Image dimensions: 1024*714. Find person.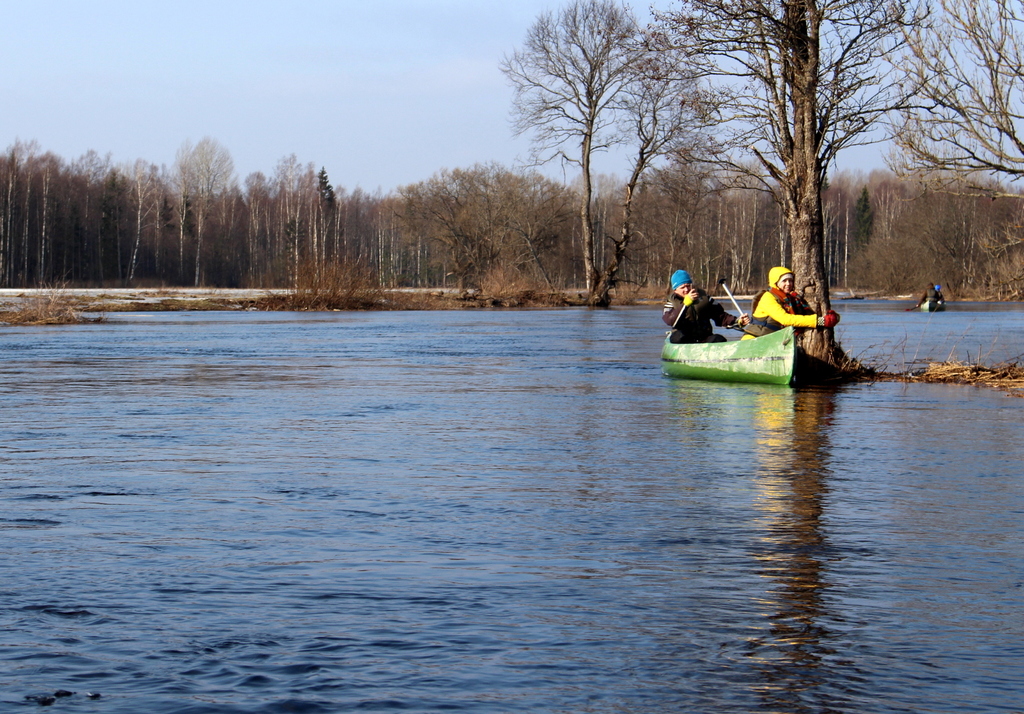
932/283/946/308.
